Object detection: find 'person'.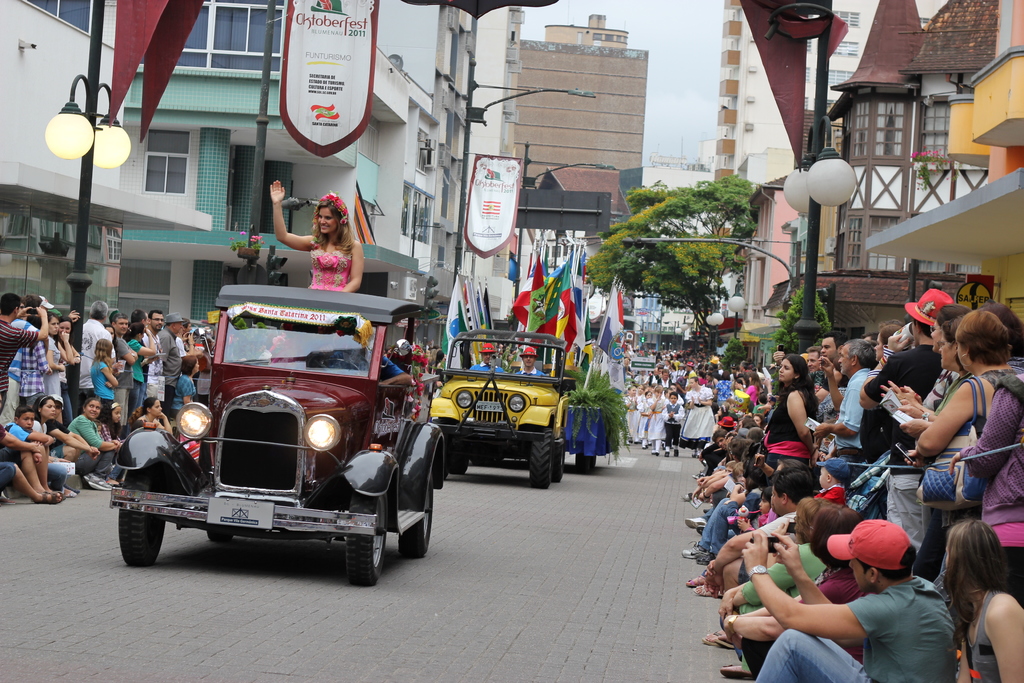
<bbox>510, 342, 547, 383</bbox>.
